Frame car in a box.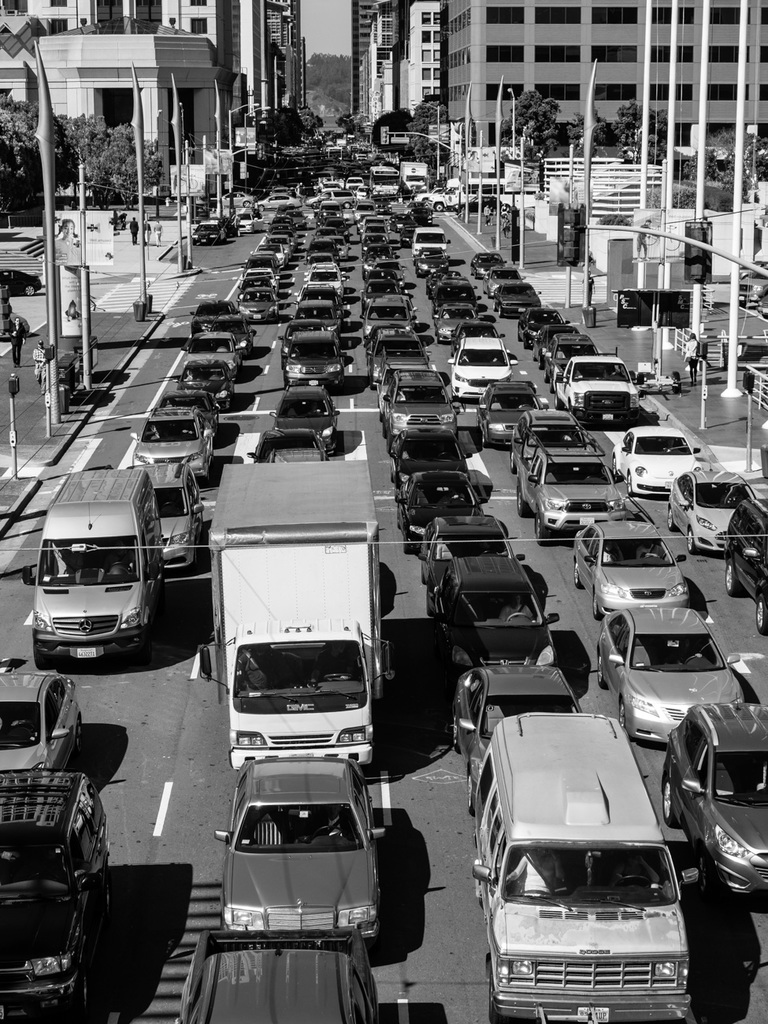
select_region(388, 431, 468, 518).
